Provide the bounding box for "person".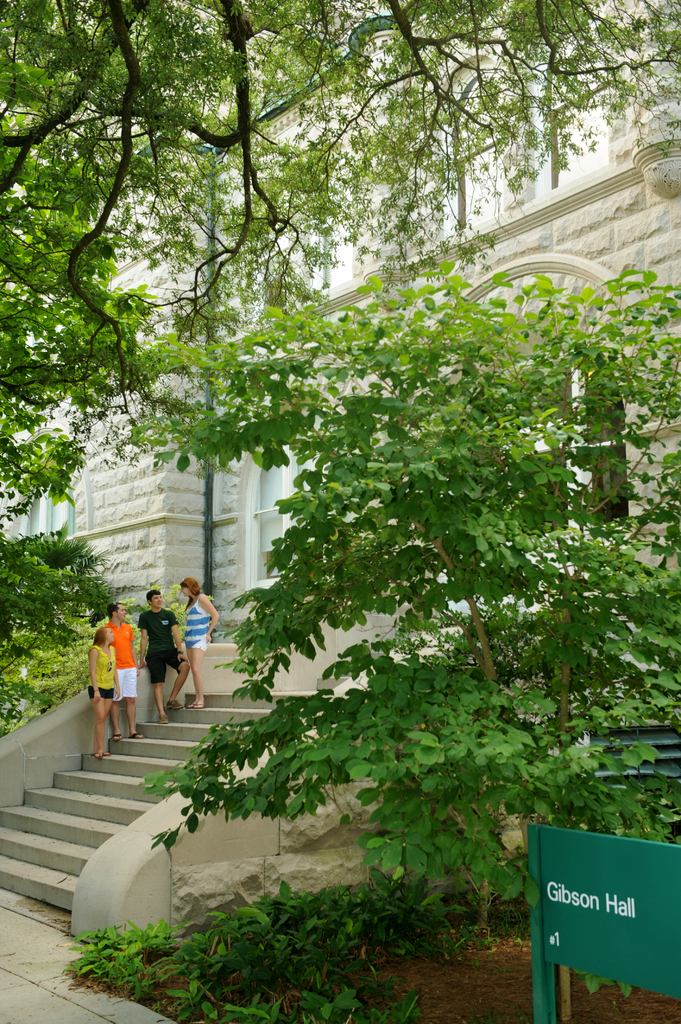
x1=84 y1=627 x2=116 y2=764.
